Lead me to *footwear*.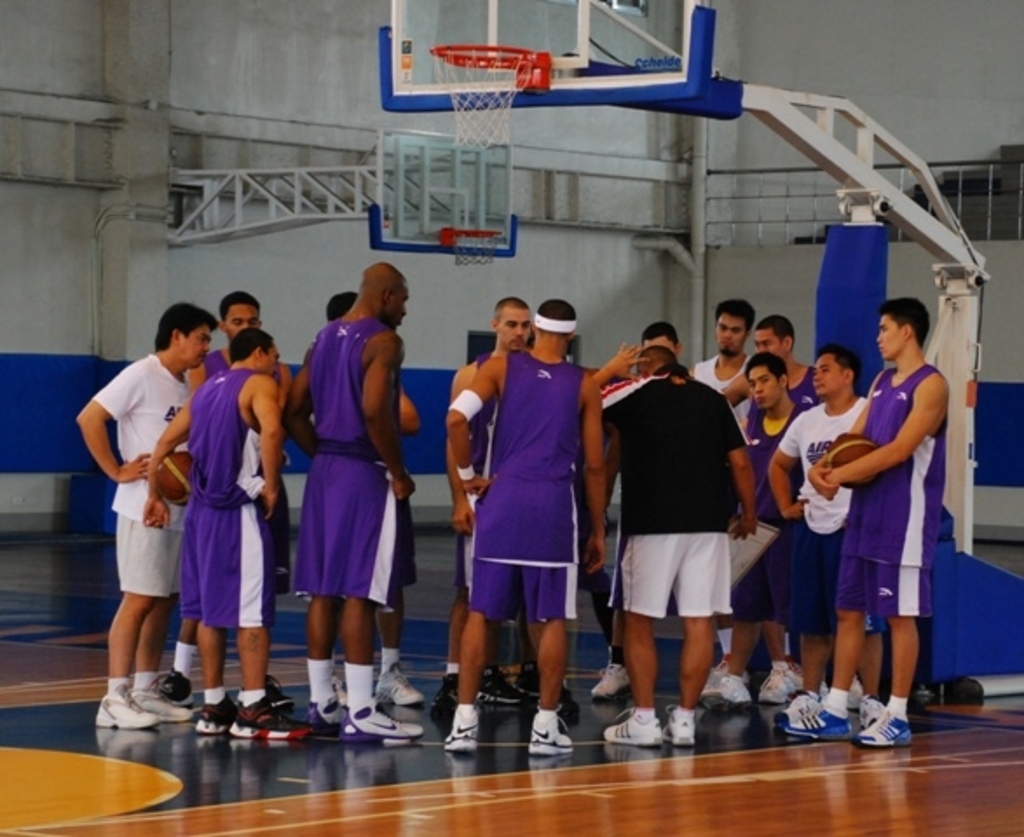
Lead to 377,666,427,708.
